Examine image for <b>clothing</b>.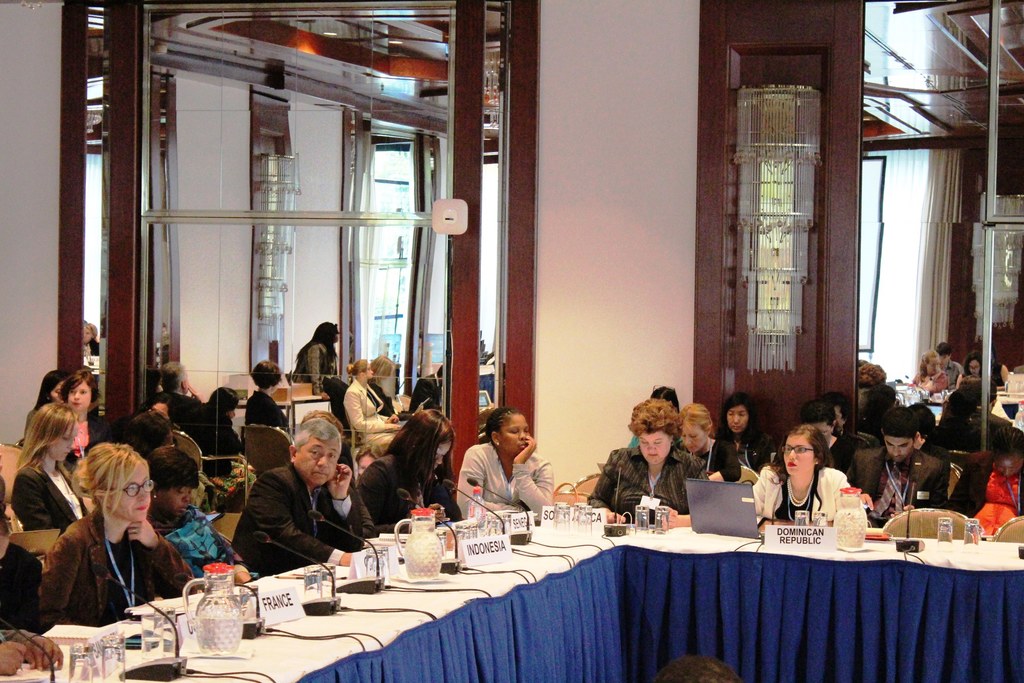
Examination result: BBox(452, 419, 564, 534).
